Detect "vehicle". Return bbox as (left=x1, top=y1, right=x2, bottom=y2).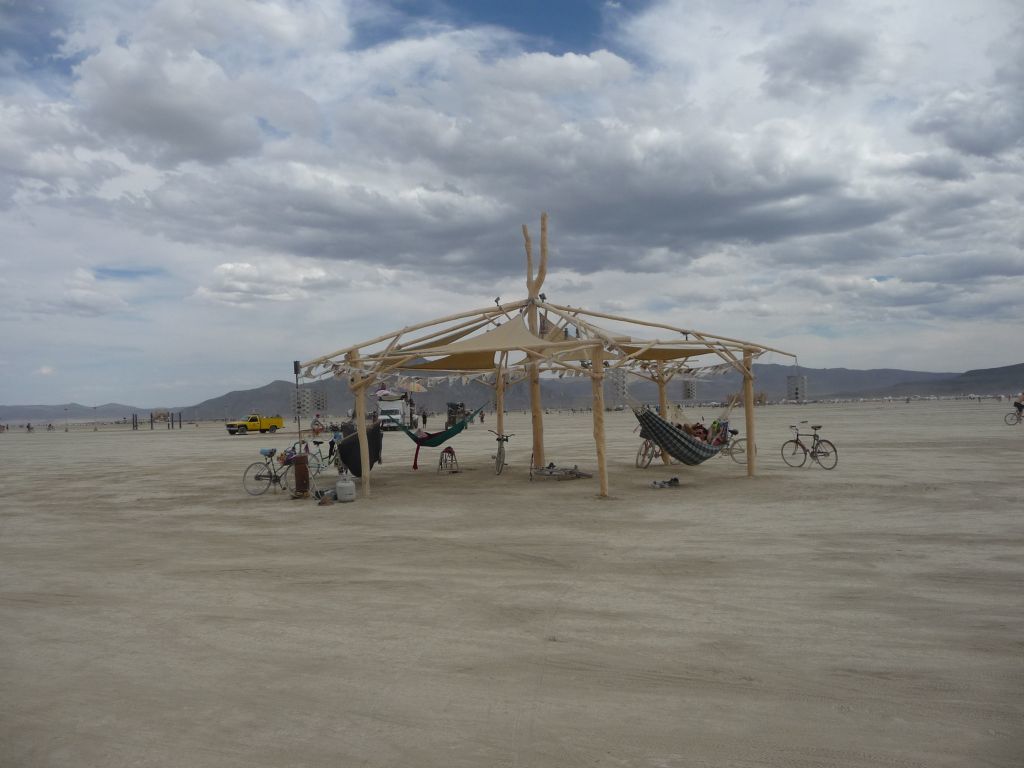
(left=305, top=431, right=343, bottom=484).
